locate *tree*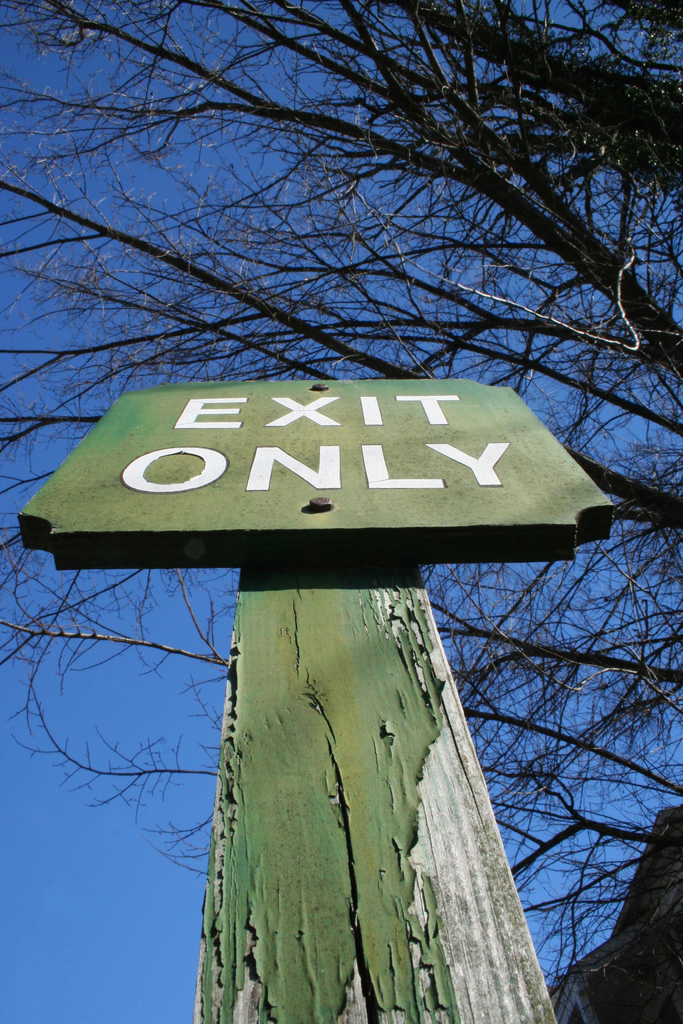
region(0, 0, 682, 1023)
